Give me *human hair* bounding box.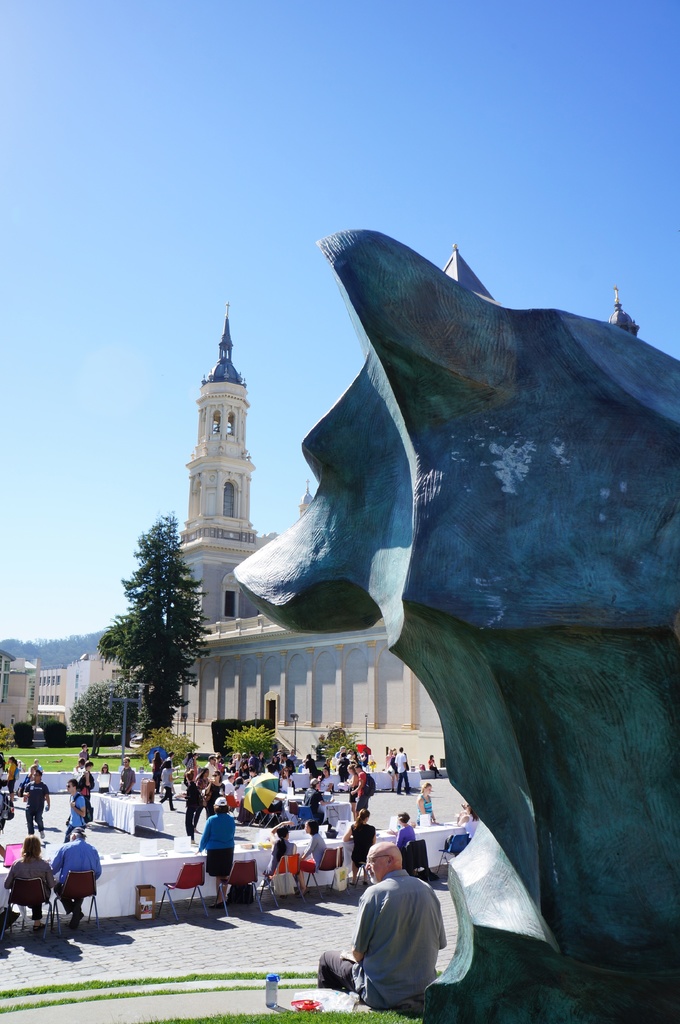
{"left": 360, "top": 810, "right": 375, "bottom": 825}.
